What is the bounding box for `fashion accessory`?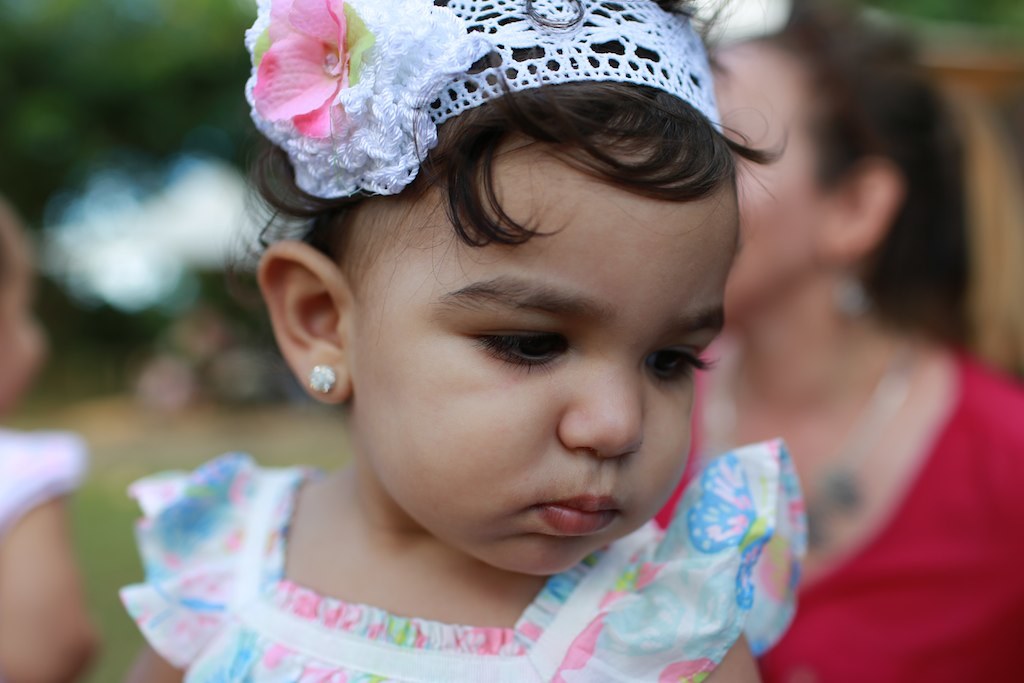
crop(798, 342, 915, 552).
